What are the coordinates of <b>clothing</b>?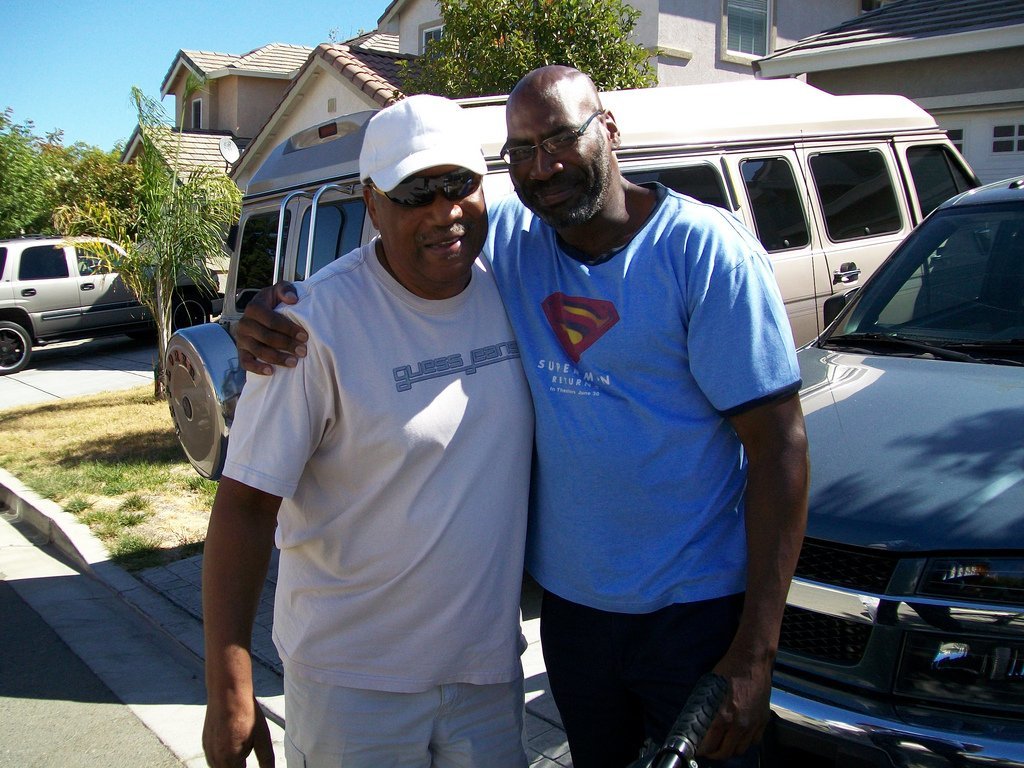
218 231 535 767.
